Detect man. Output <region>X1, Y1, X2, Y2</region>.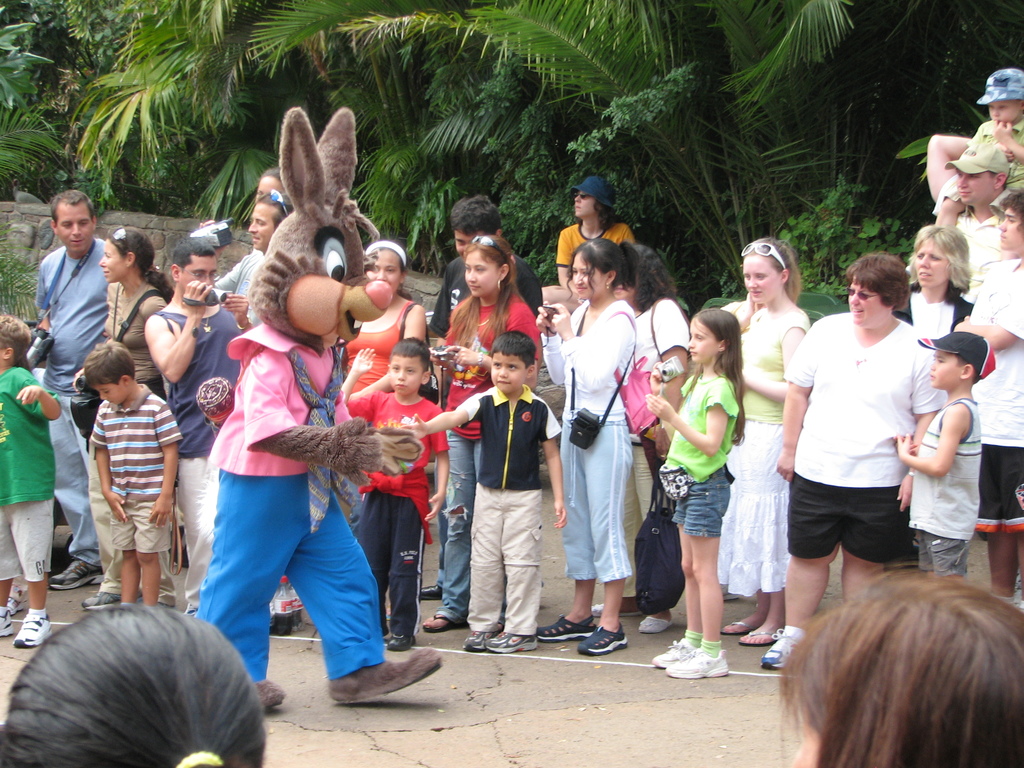
<region>250, 184, 300, 267</region>.
